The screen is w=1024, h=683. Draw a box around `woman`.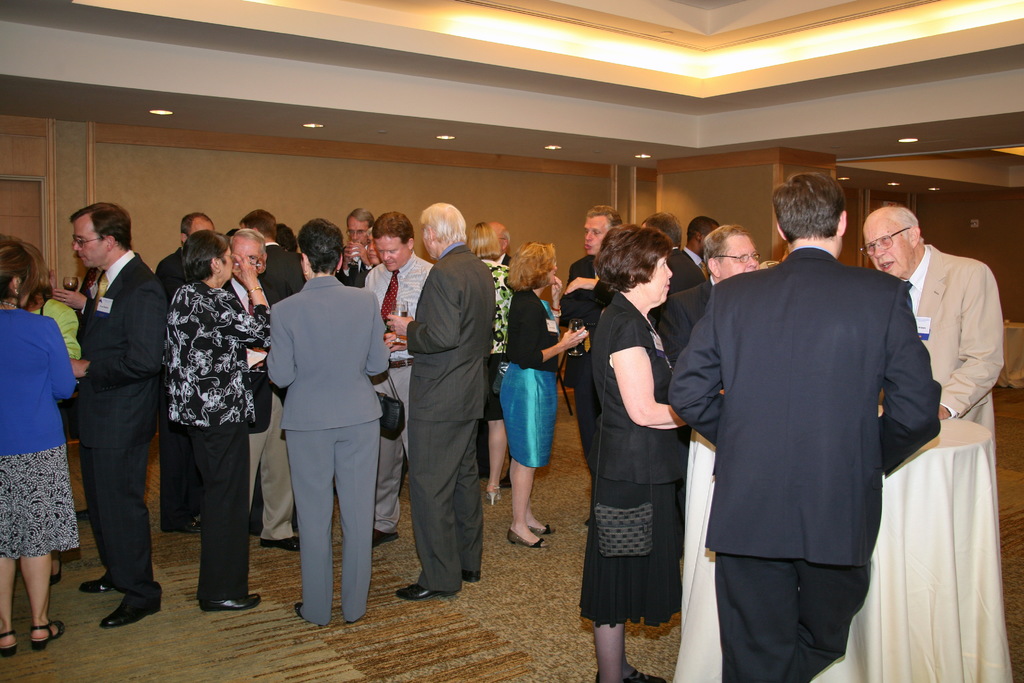
(left=159, top=230, right=275, bottom=616).
